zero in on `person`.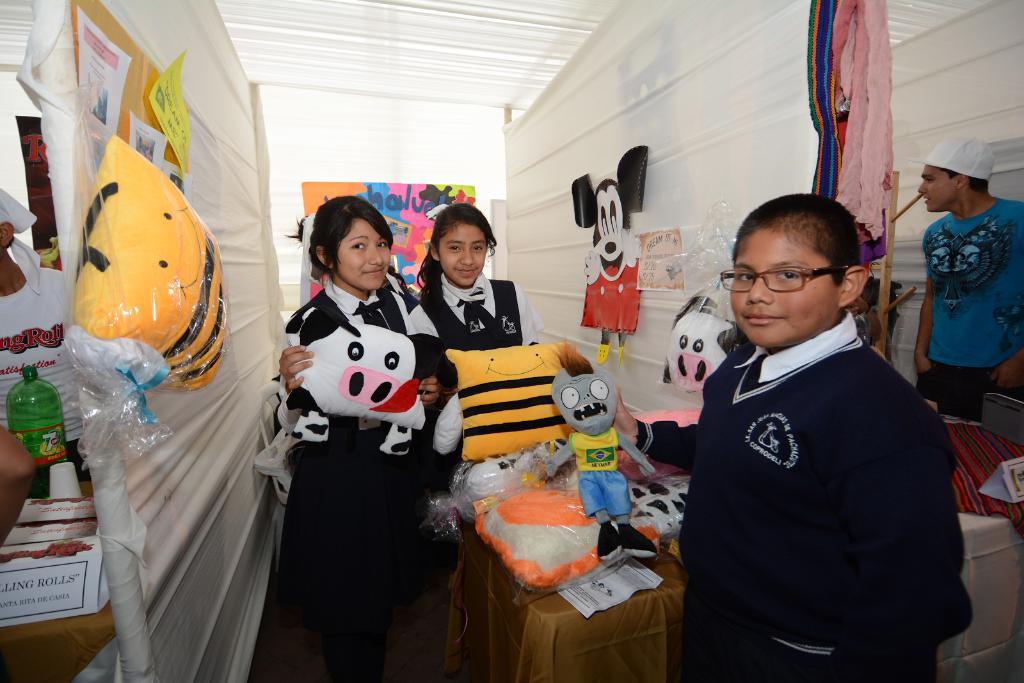
Zeroed in: locate(676, 194, 972, 682).
